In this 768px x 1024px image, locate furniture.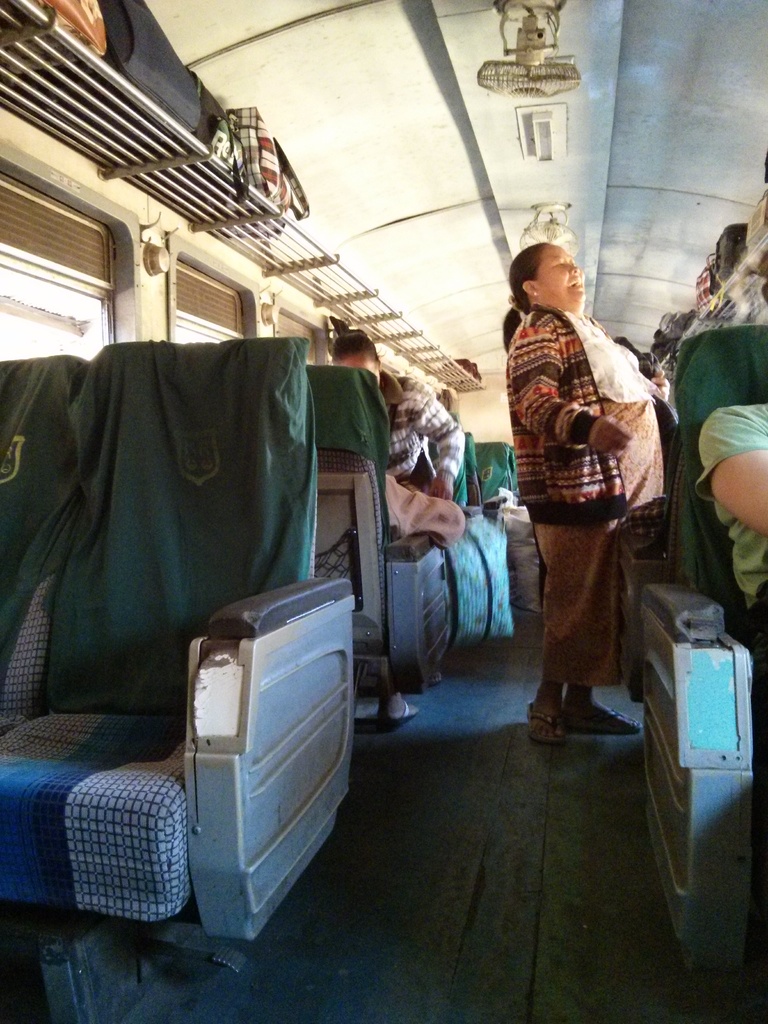
Bounding box: x1=477 y1=438 x2=515 y2=502.
